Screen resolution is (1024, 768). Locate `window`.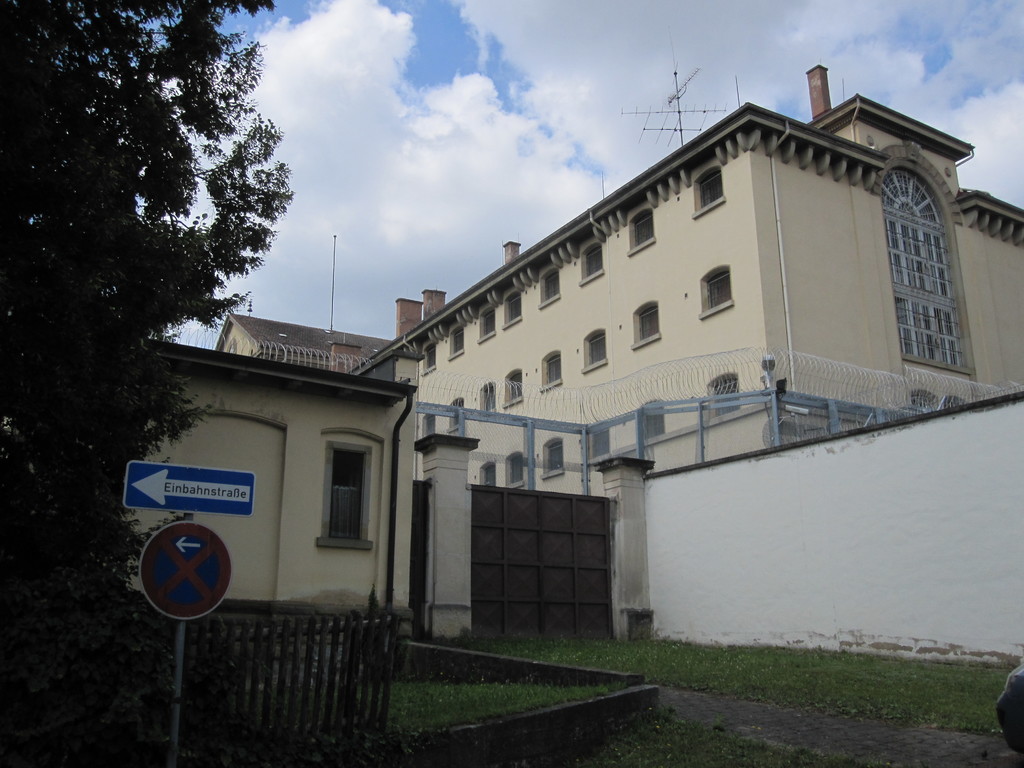
pyautogui.locateOnScreen(478, 461, 497, 487).
